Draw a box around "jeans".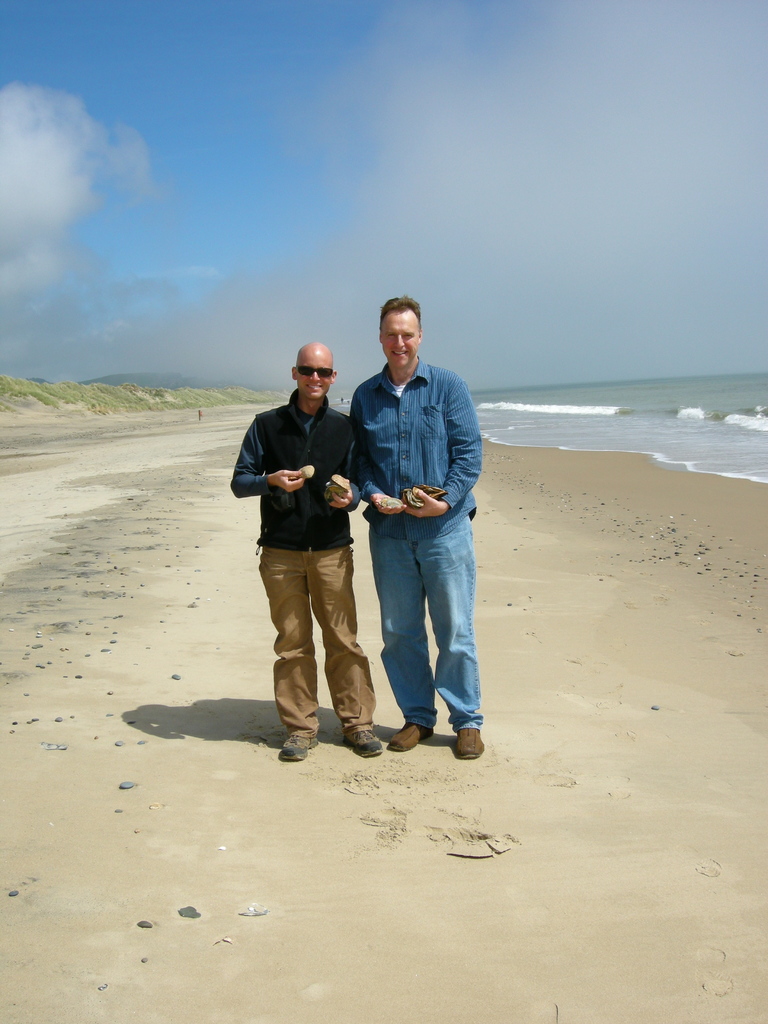
(left=259, top=548, right=392, bottom=732).
